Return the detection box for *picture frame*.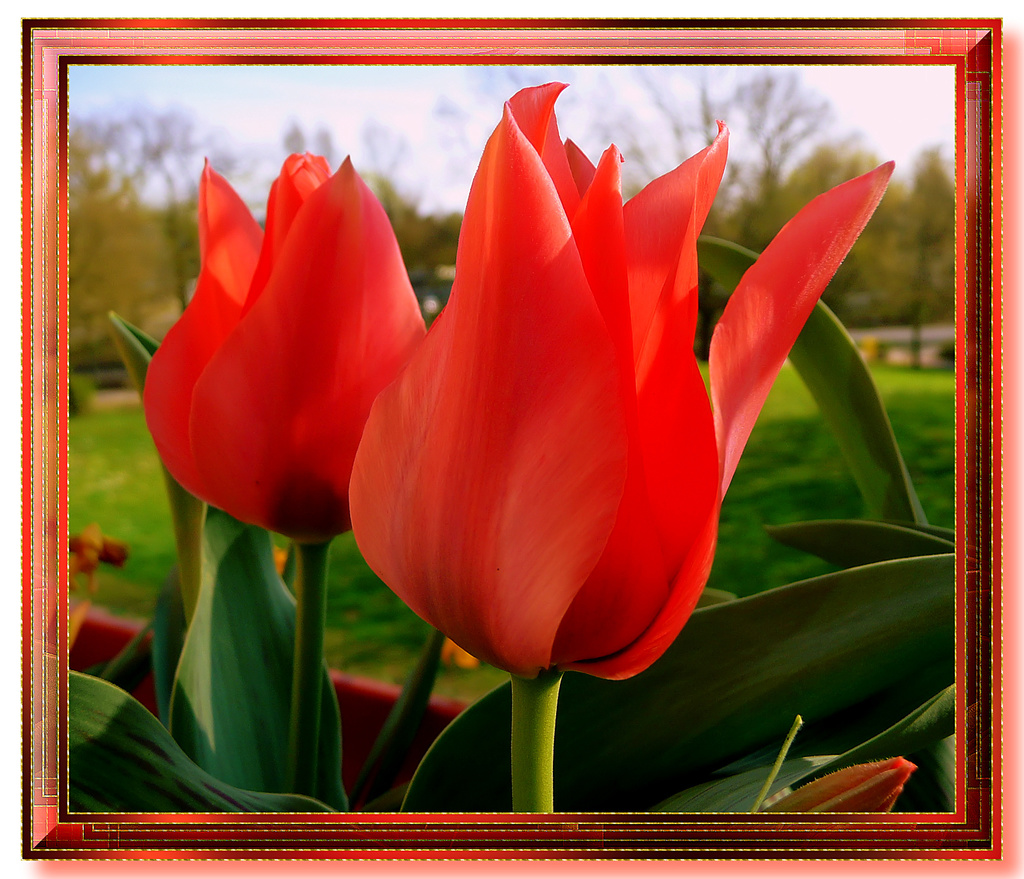
crop(22, 15, 1003, 861).
